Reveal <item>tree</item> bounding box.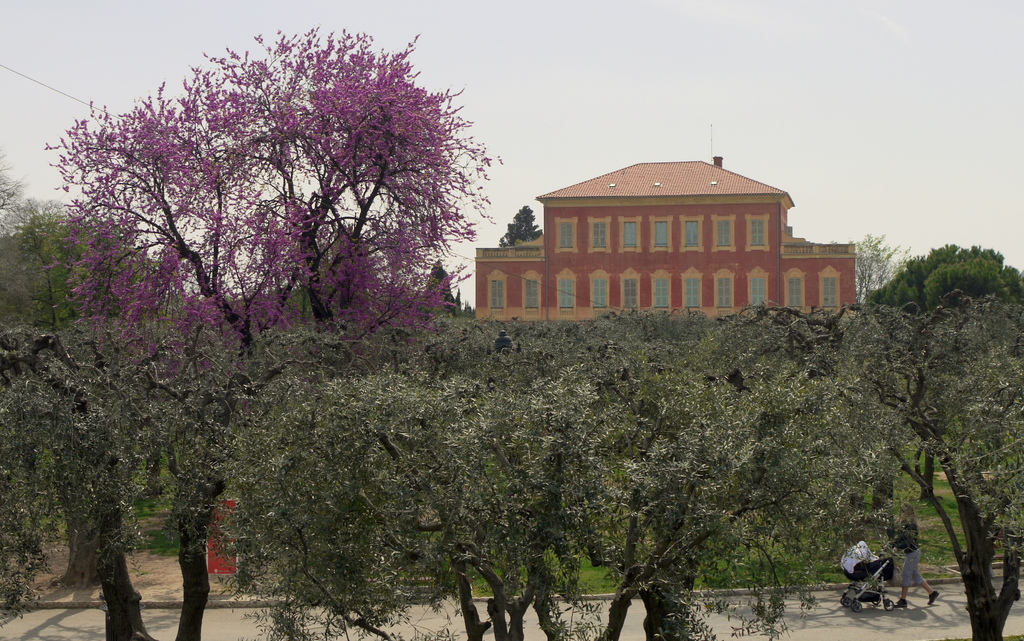
Revealed: 498/199/545/247.
